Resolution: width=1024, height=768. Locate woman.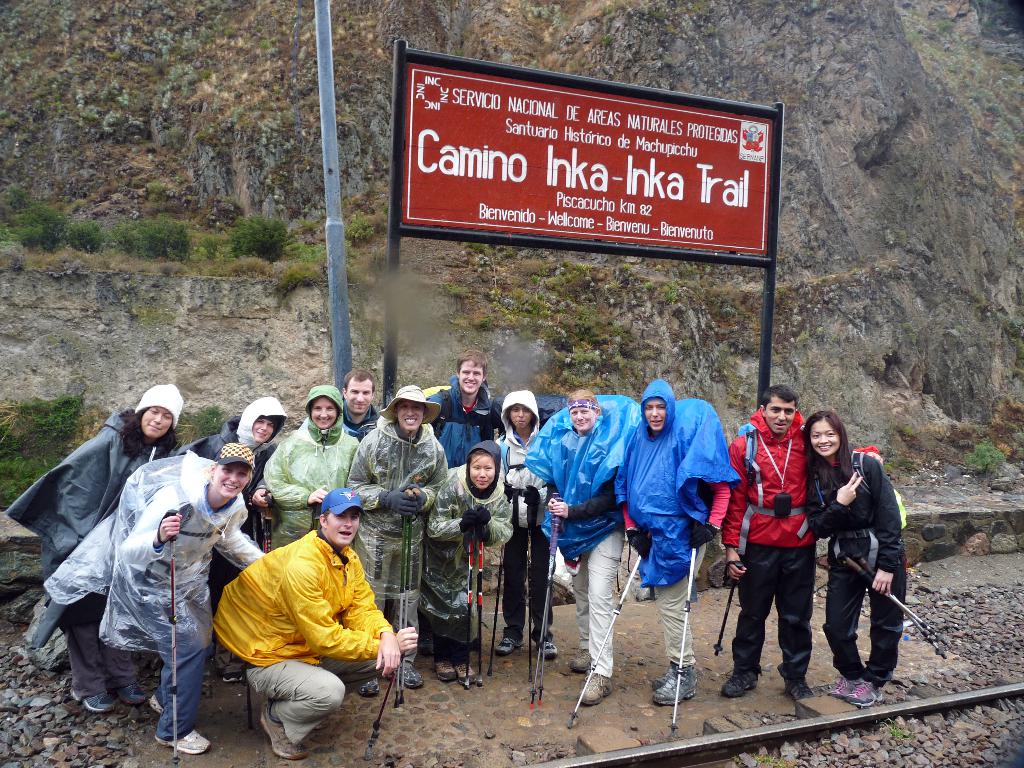
<bbox>0, 387, 180, 701</bbox>.
